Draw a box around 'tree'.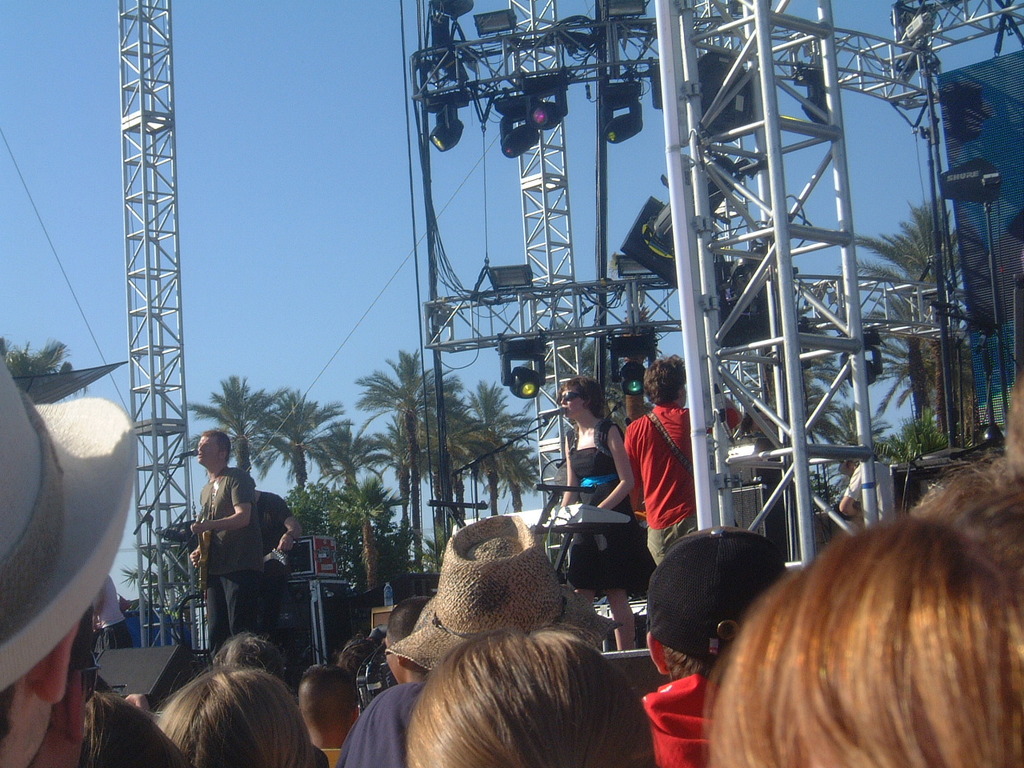
(x1=318, y1=432, x2=394, y2=506).
